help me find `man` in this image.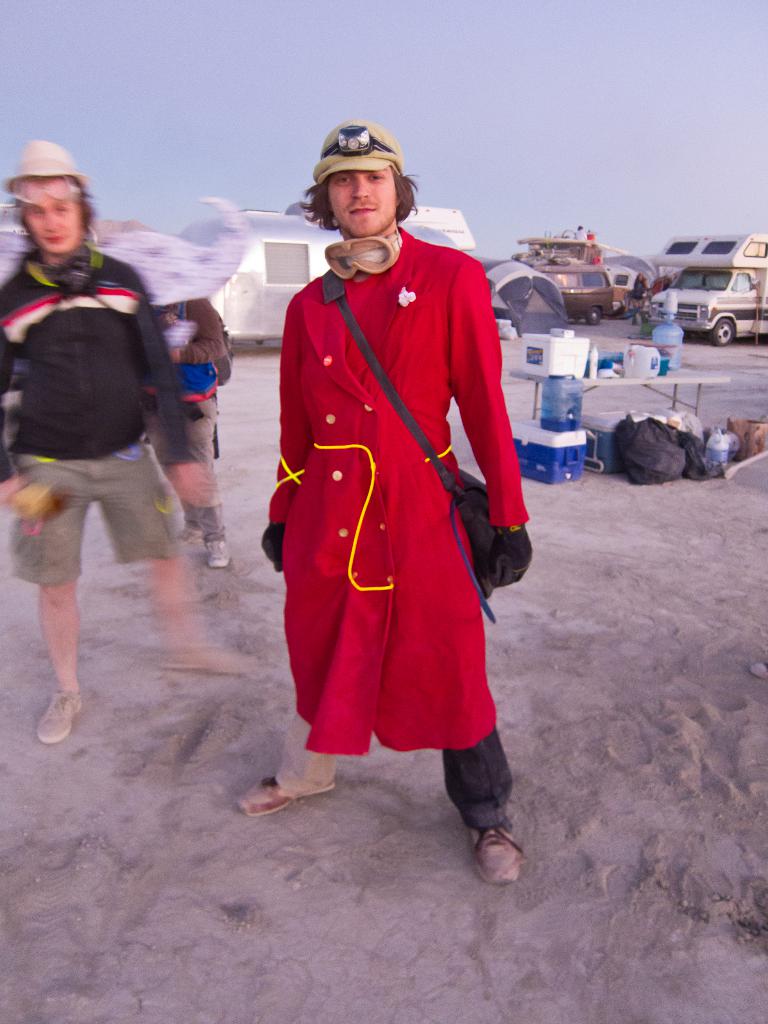
Found it: (left=4, top=177, right=214, bottom=707).
